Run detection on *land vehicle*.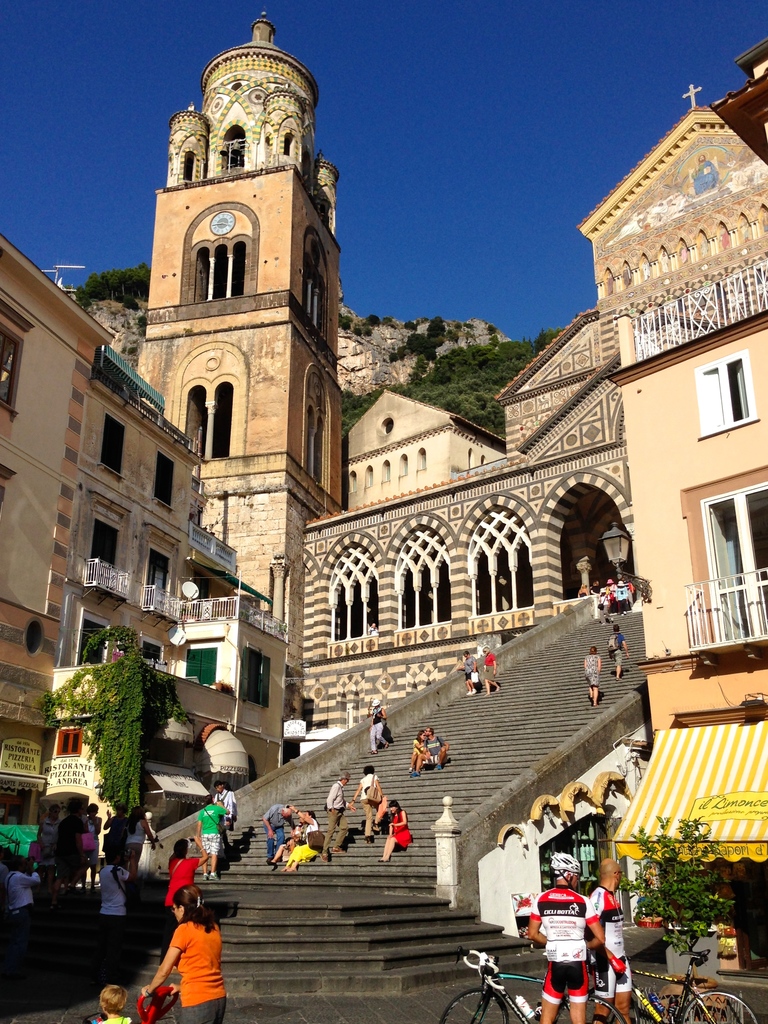
Result: BBox(627, 956, 760, 1023).
